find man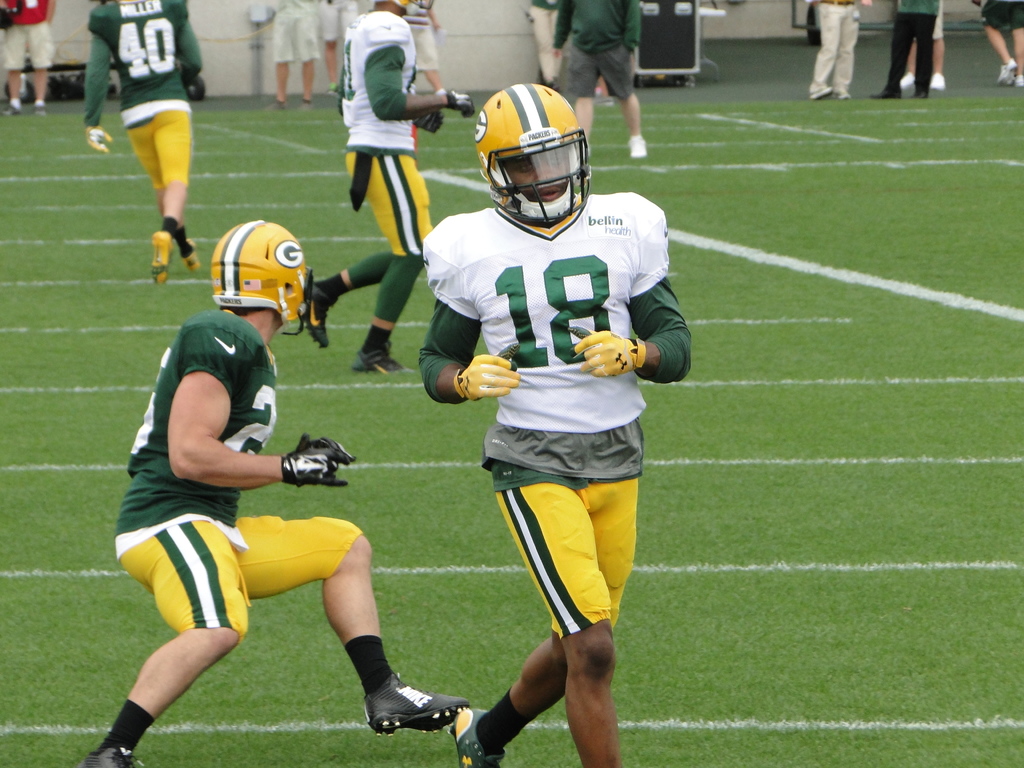
<box>550,0,647,162</box>
